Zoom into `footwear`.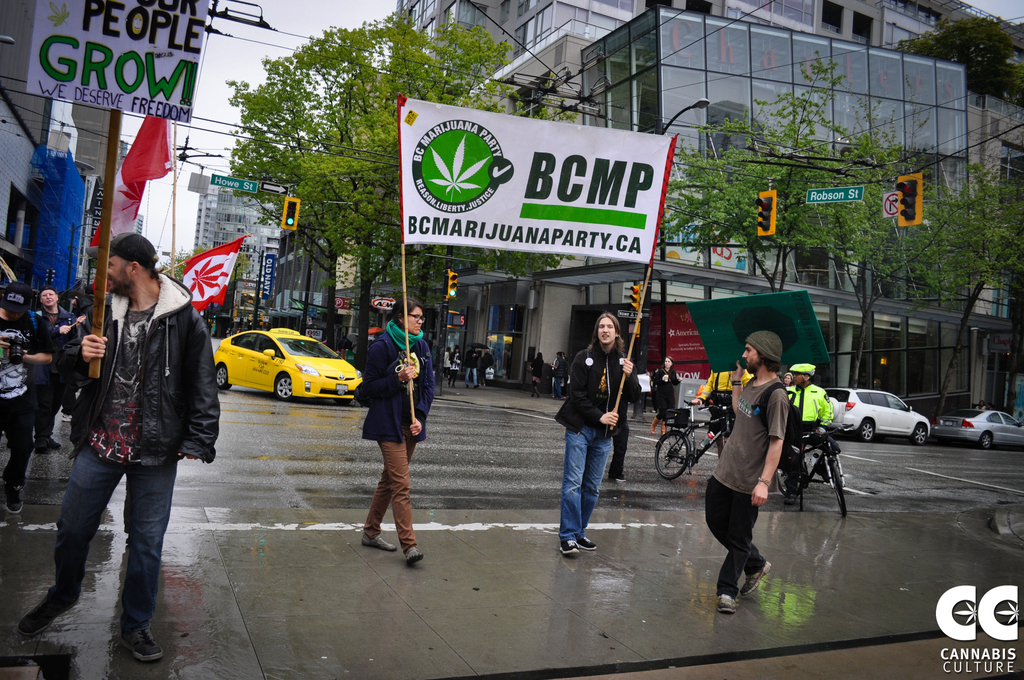
Zoom target: (left=1, top=483, right=25, bottom=516).
